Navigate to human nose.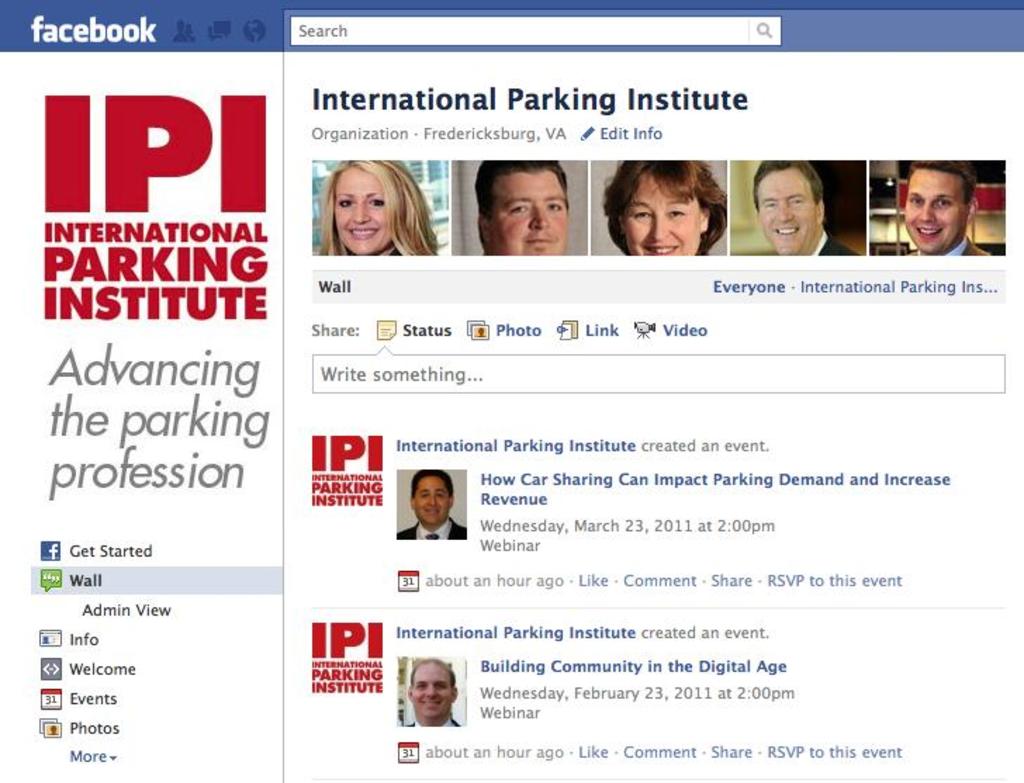
Navigation target: (x1=913, y1=204, x2=933, y2=224).
